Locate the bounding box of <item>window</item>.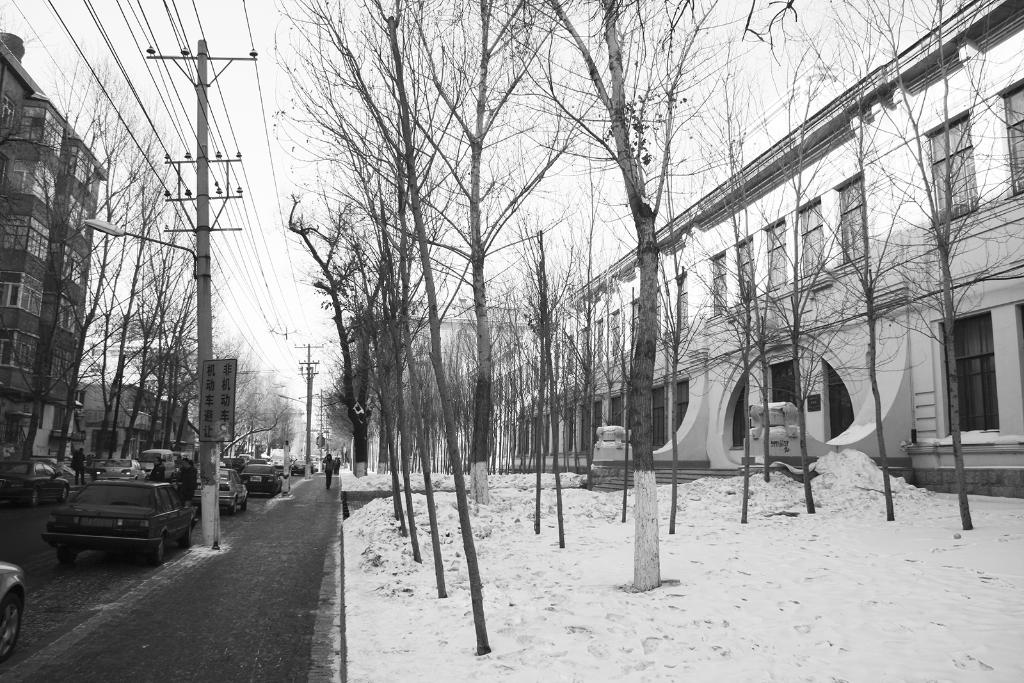
Bounding box: locate(678, 273, 689, 328).
